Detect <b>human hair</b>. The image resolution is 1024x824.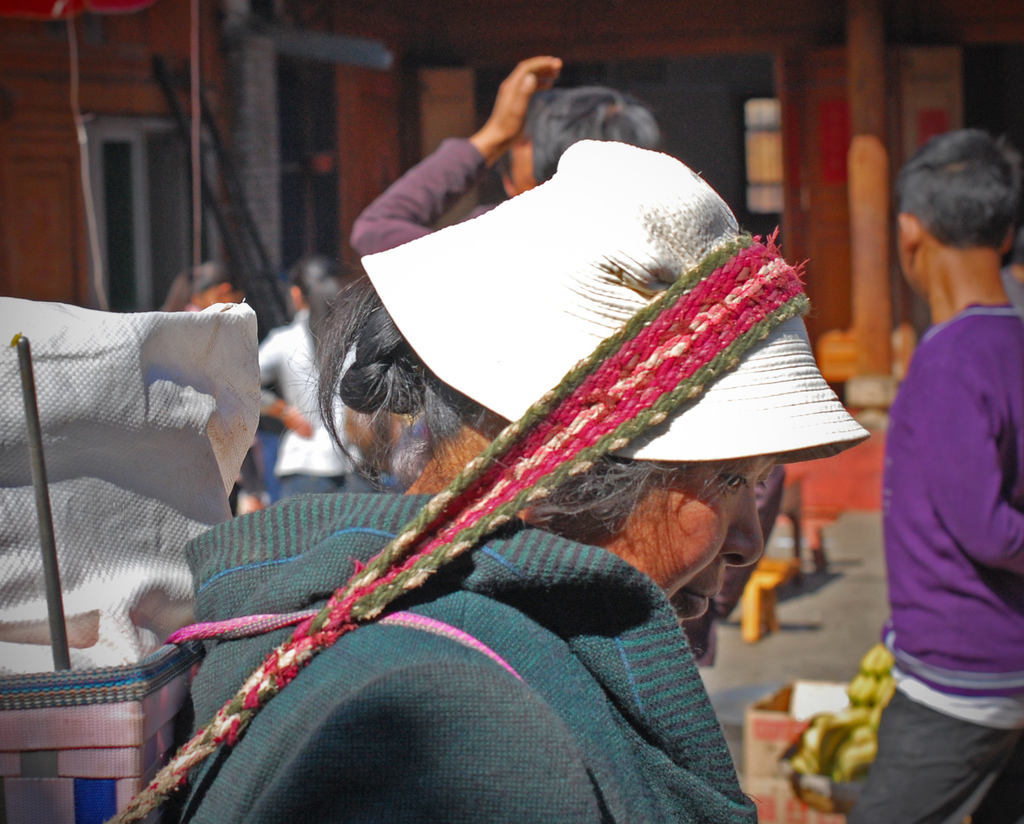
<bbox>283, 249, 346, 354</bbox>.
